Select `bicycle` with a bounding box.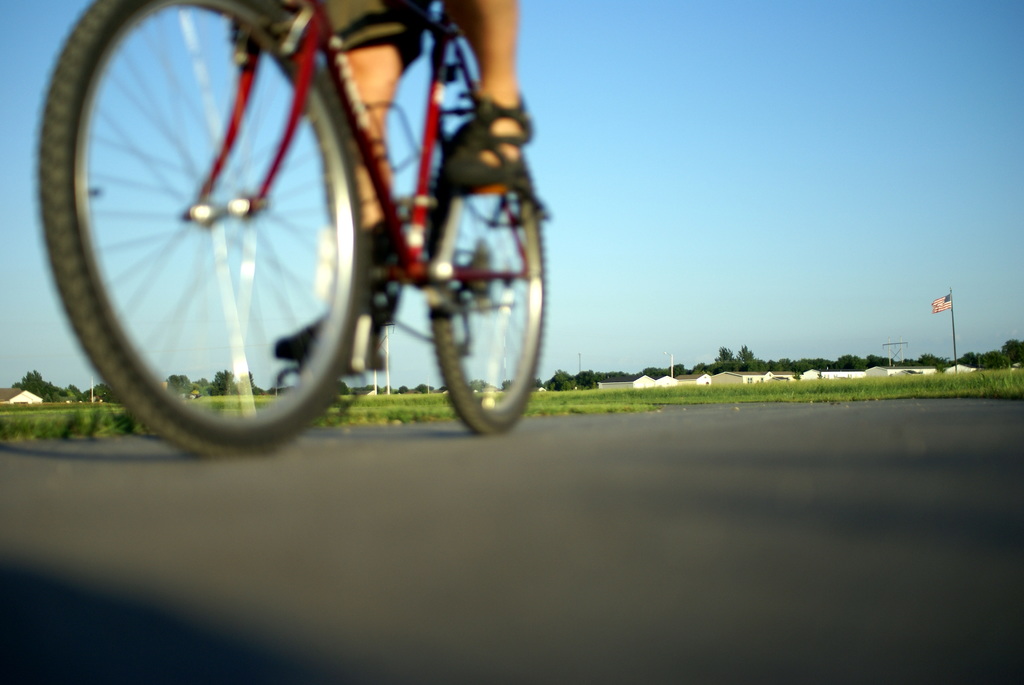
<bbox>4, 0, 597, 464</bbox>.
